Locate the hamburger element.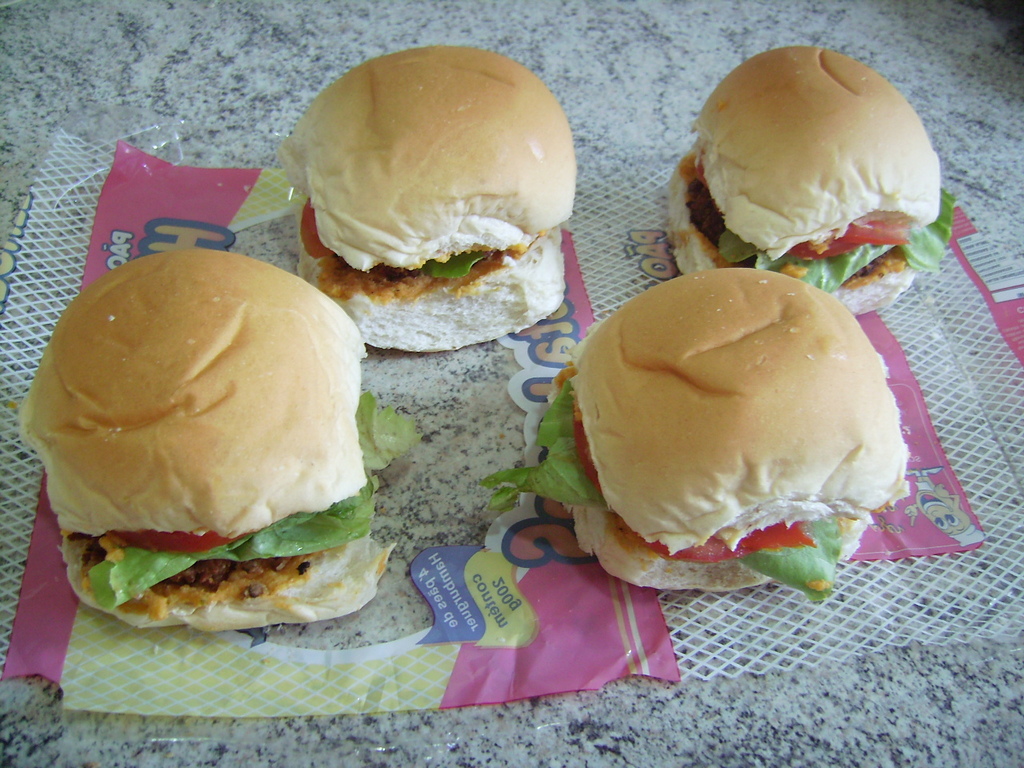
Element bbox: <bbox>479, 269, 910, 602</bbox>.
